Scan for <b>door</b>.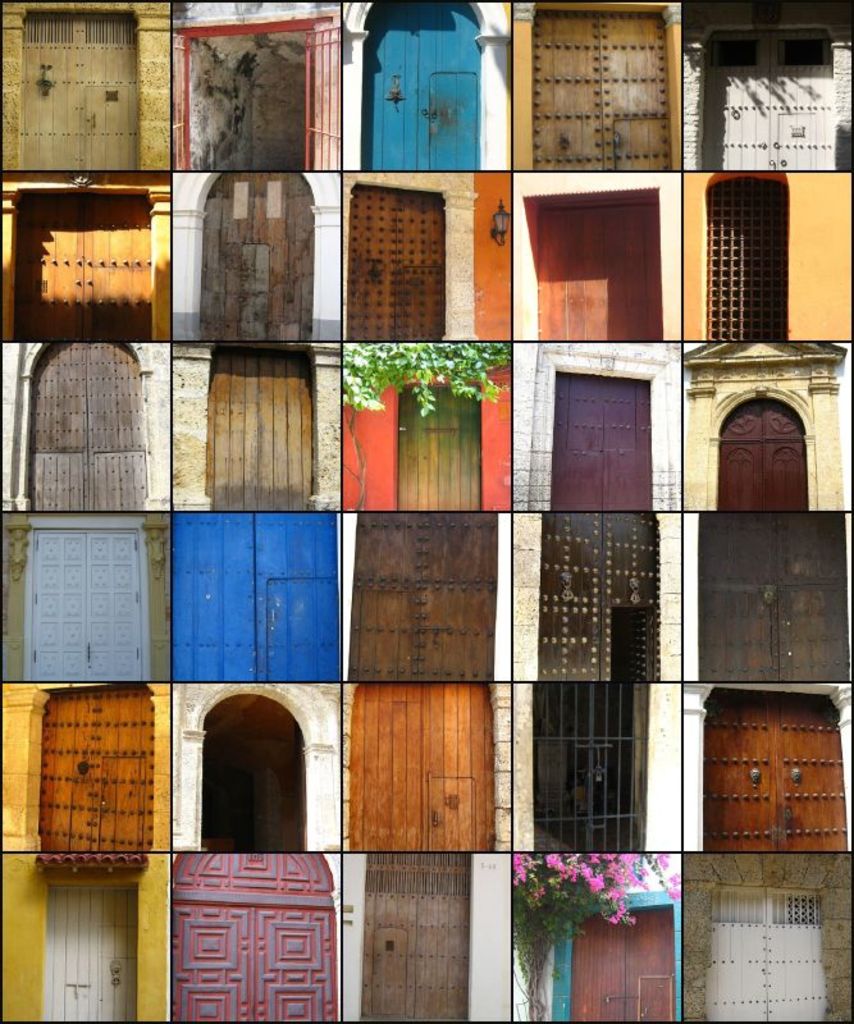
Scan result: crop(362, 852, 470, 1023).
